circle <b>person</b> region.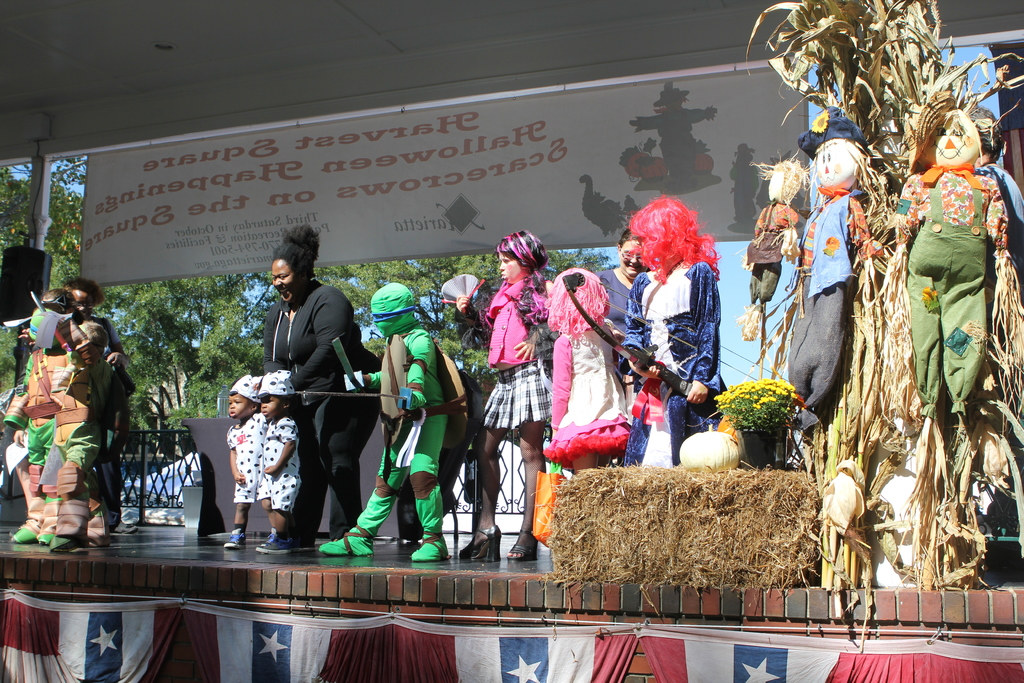
Region: (540,266,628,477).
